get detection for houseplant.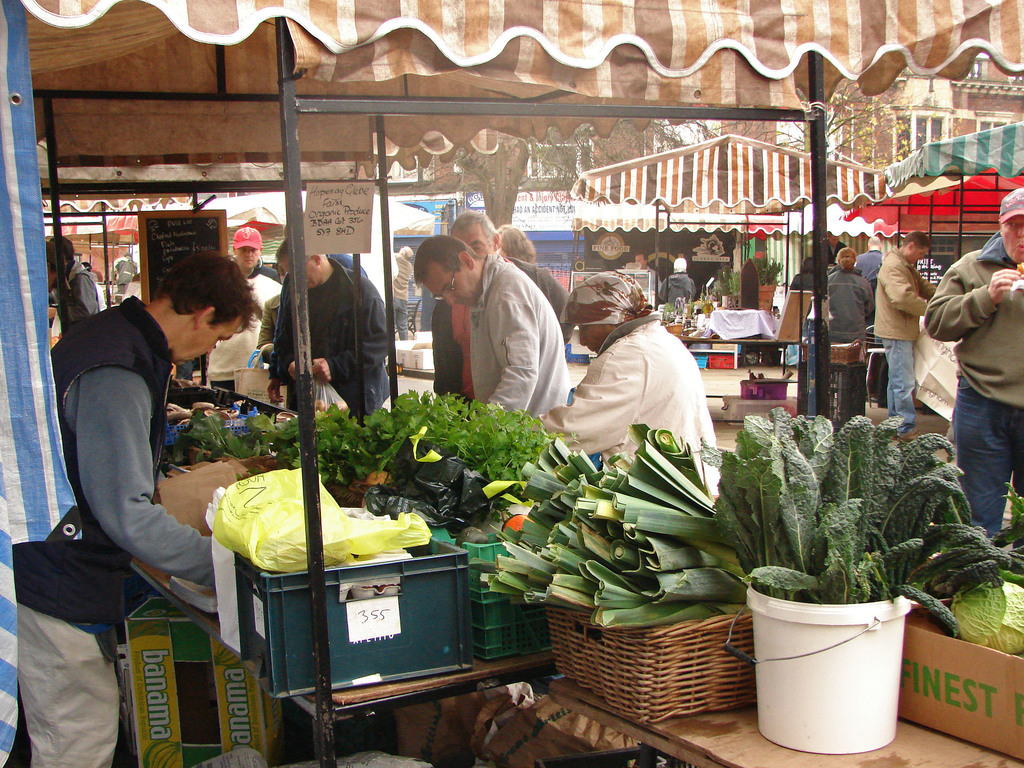
Detection: bbox=[476, 420, 762, 719].
